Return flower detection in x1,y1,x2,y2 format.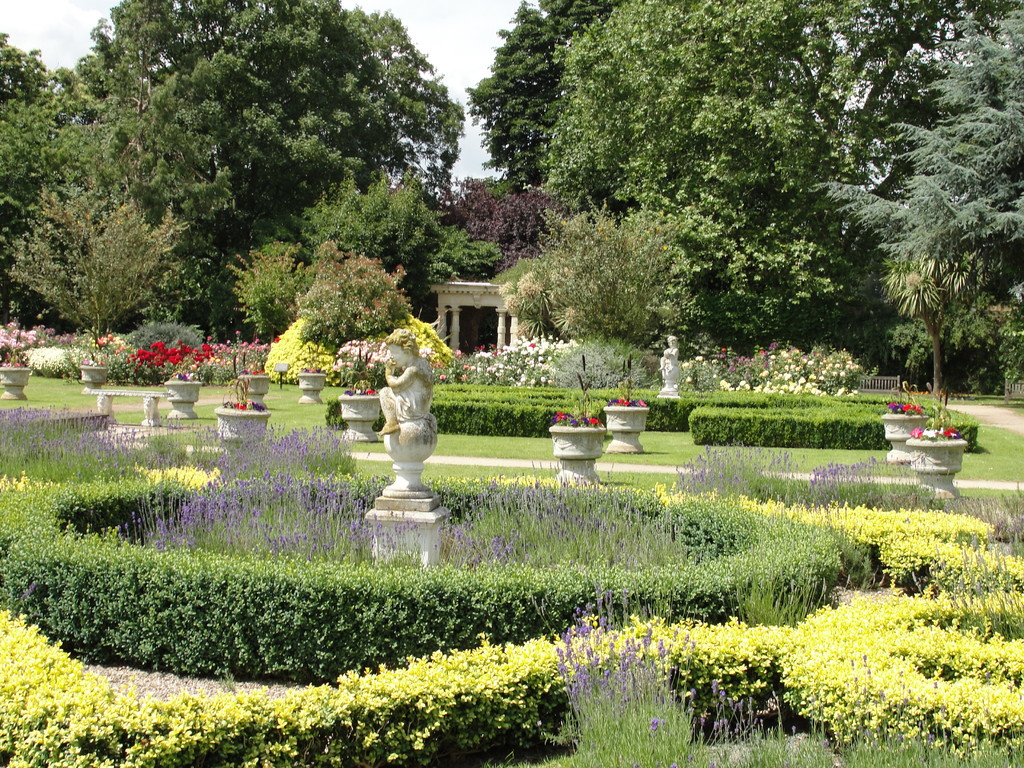
943,423,959,440.
